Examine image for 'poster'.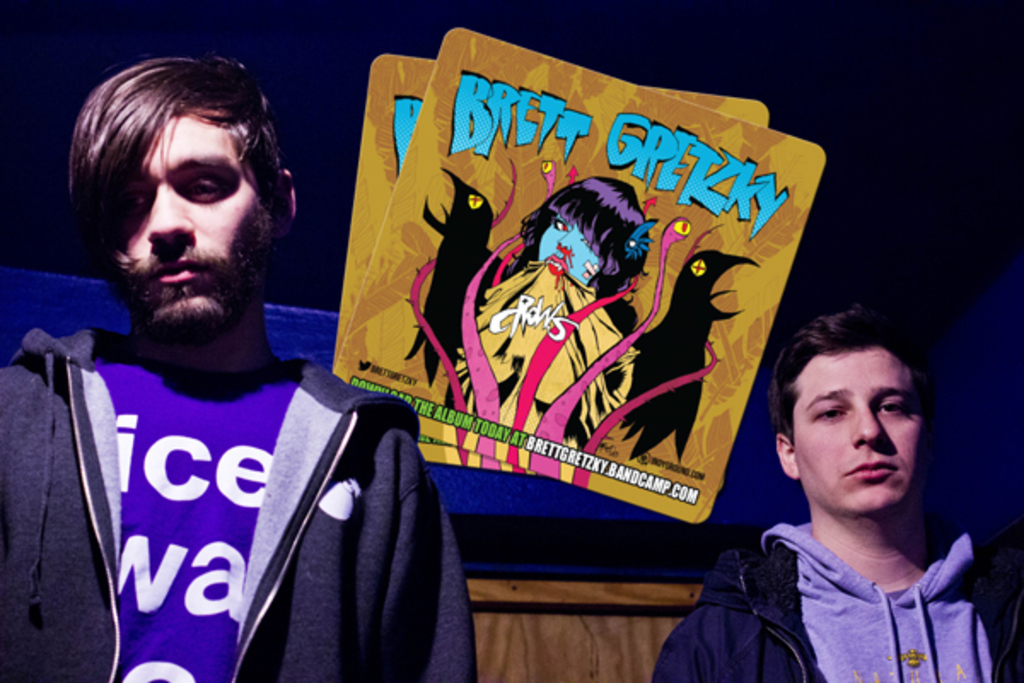
Examination result: rect(331, 26, 833, 531).
